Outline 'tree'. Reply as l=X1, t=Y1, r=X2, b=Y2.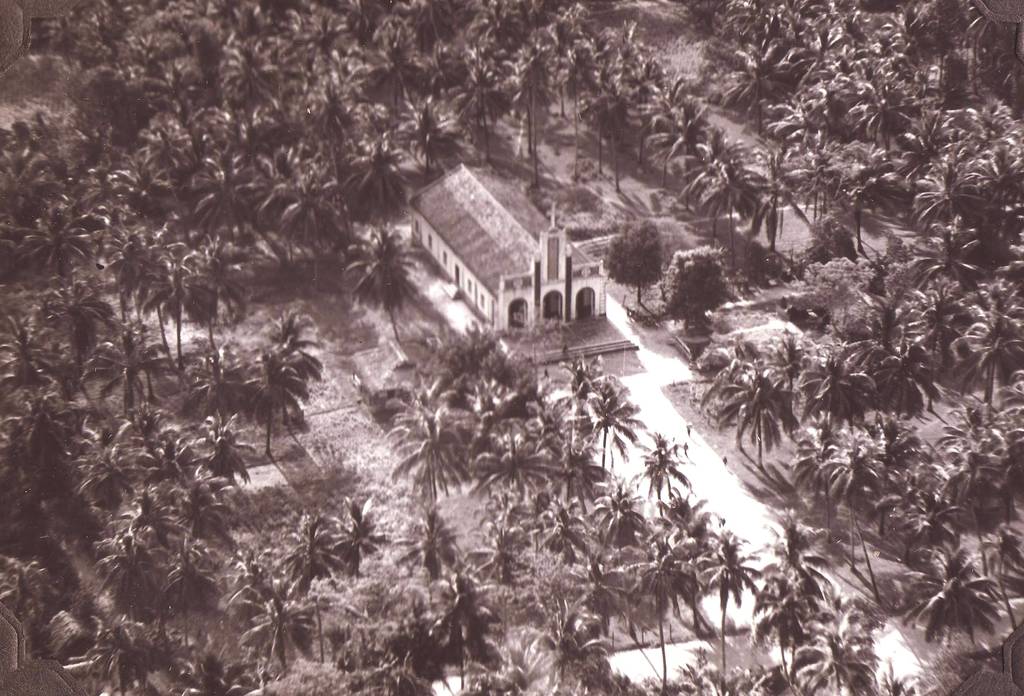
l=868, t=345, r=935, b=416.
